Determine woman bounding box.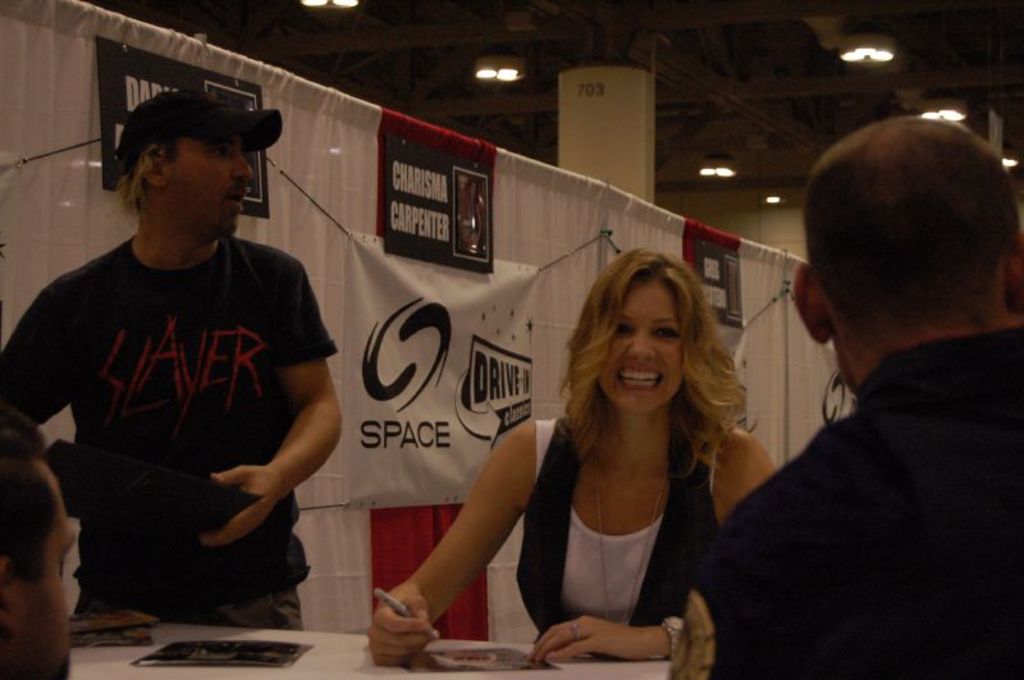
Determined: Rect(503, 254, 755, 648).
